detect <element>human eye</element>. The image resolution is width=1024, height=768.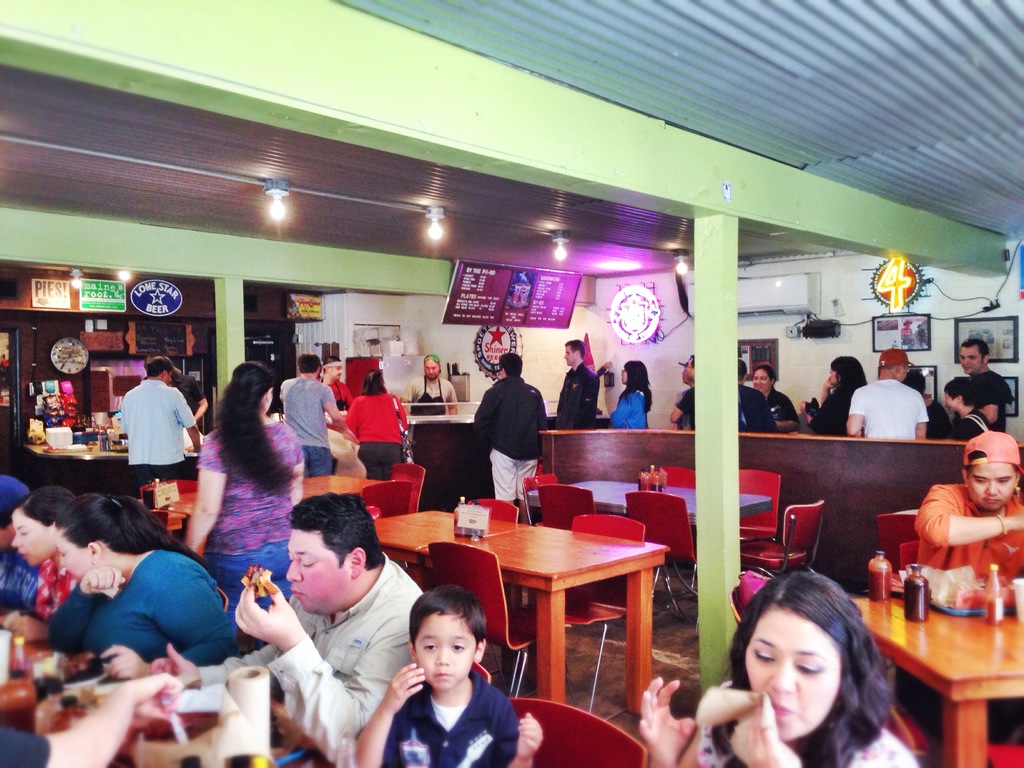
[x1=756, y1=648, x2=778, y2=666].
